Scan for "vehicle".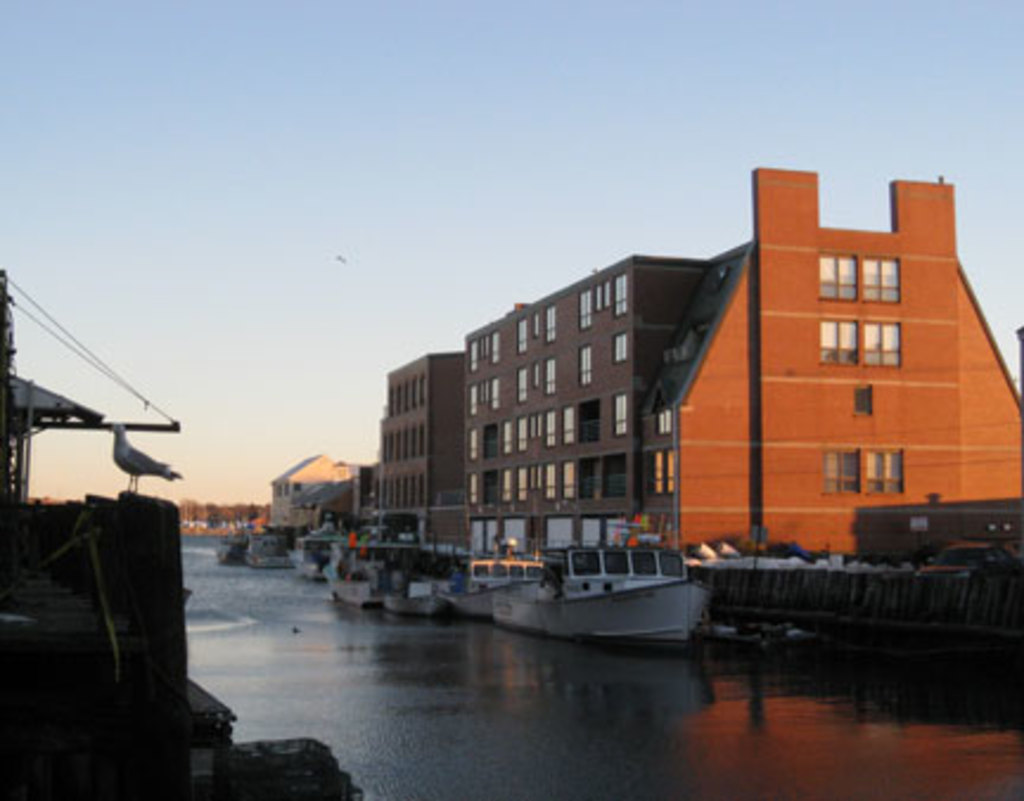
Scan result: crop(251, 519, 284, 562).
